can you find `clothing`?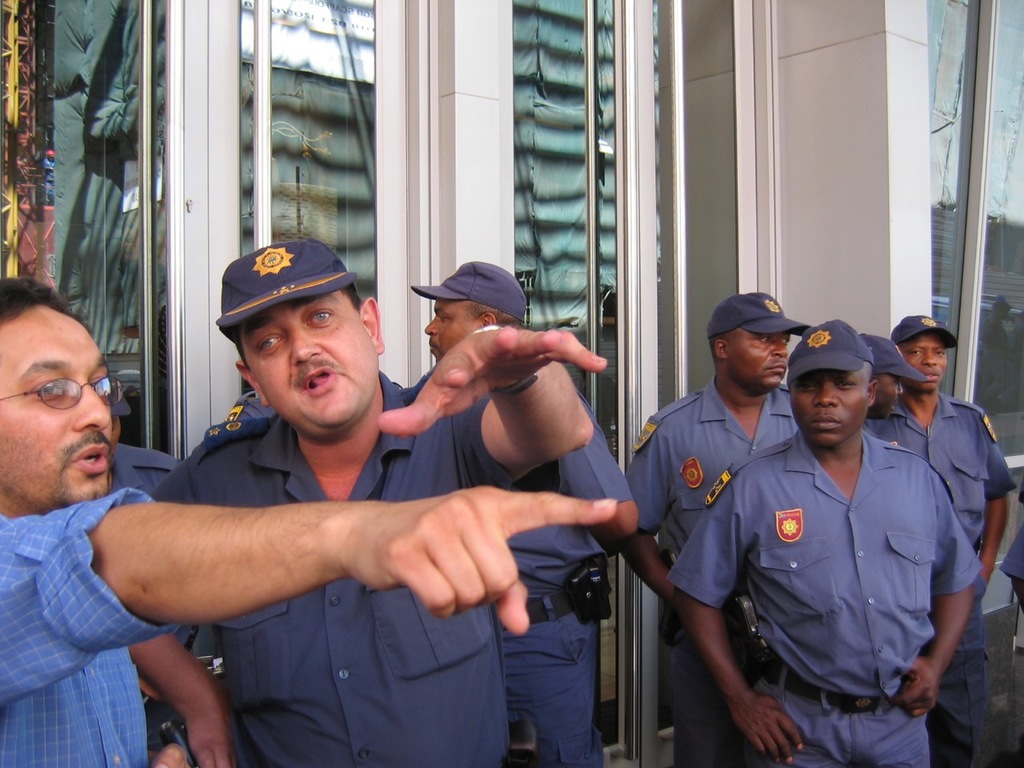
Yes, bounding box: bbox=[102, 430, 174, 514].
